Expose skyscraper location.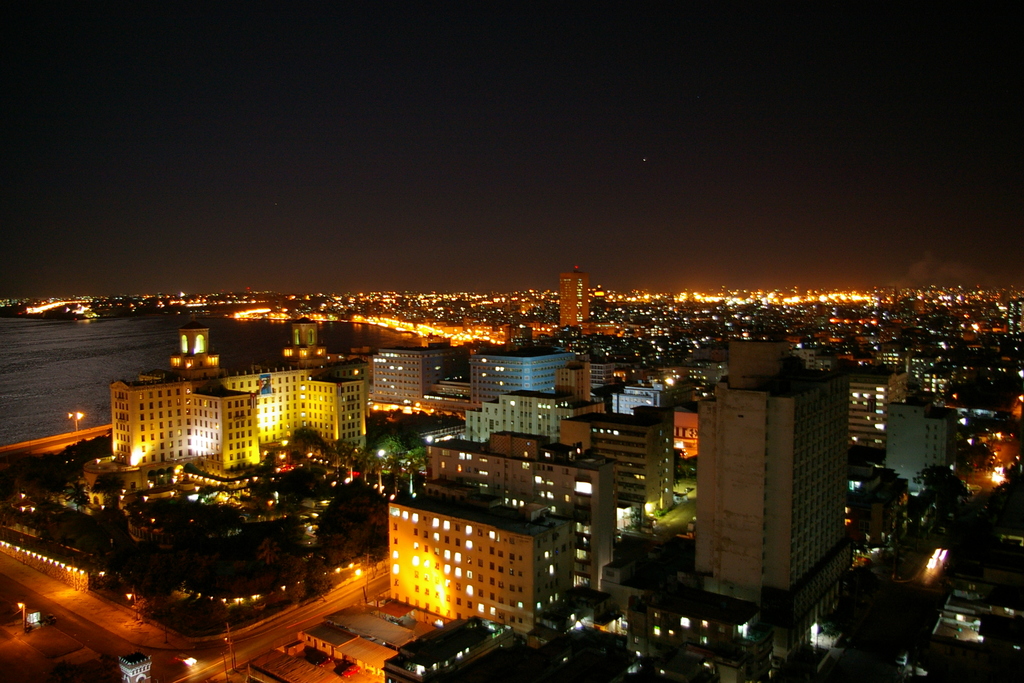
Exposed at select_region(183, 382, 263, 476).
